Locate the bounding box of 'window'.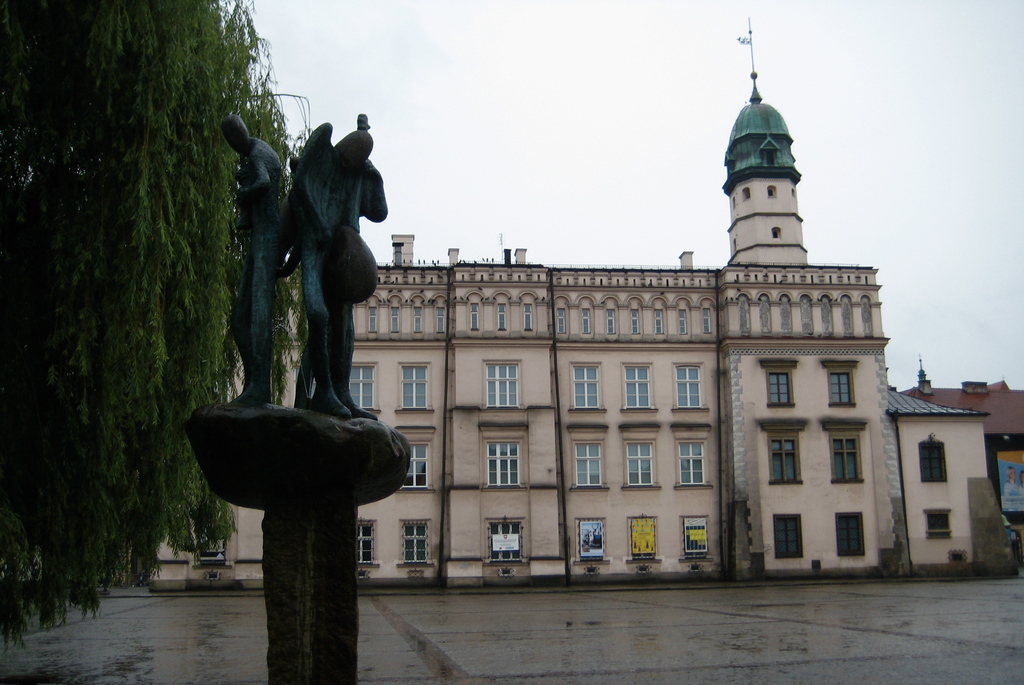
Bounding box: box=[406, 525, 430, 562].
